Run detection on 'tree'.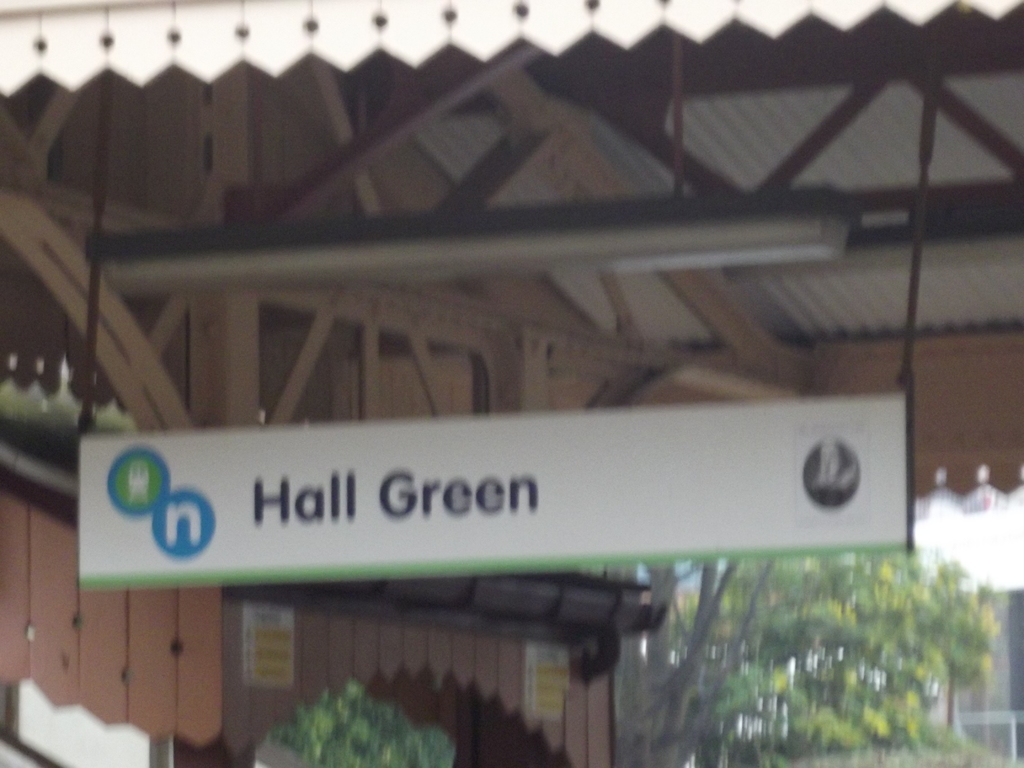
Result: 609 536 1022 767.
